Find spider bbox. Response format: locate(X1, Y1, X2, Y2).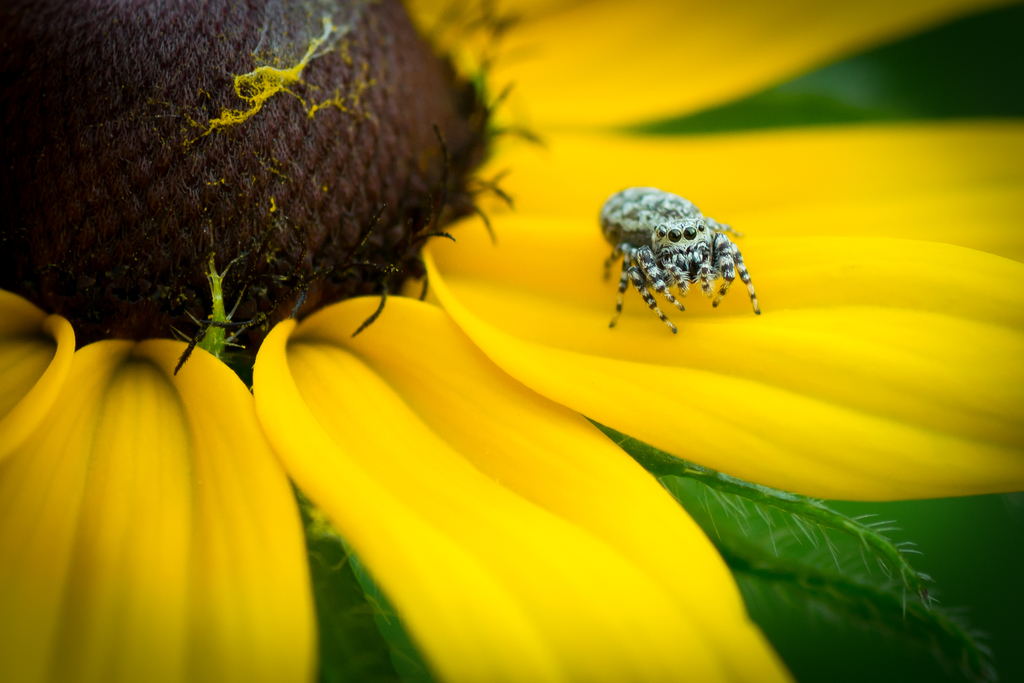
locate(588, 171, 762, 329).
